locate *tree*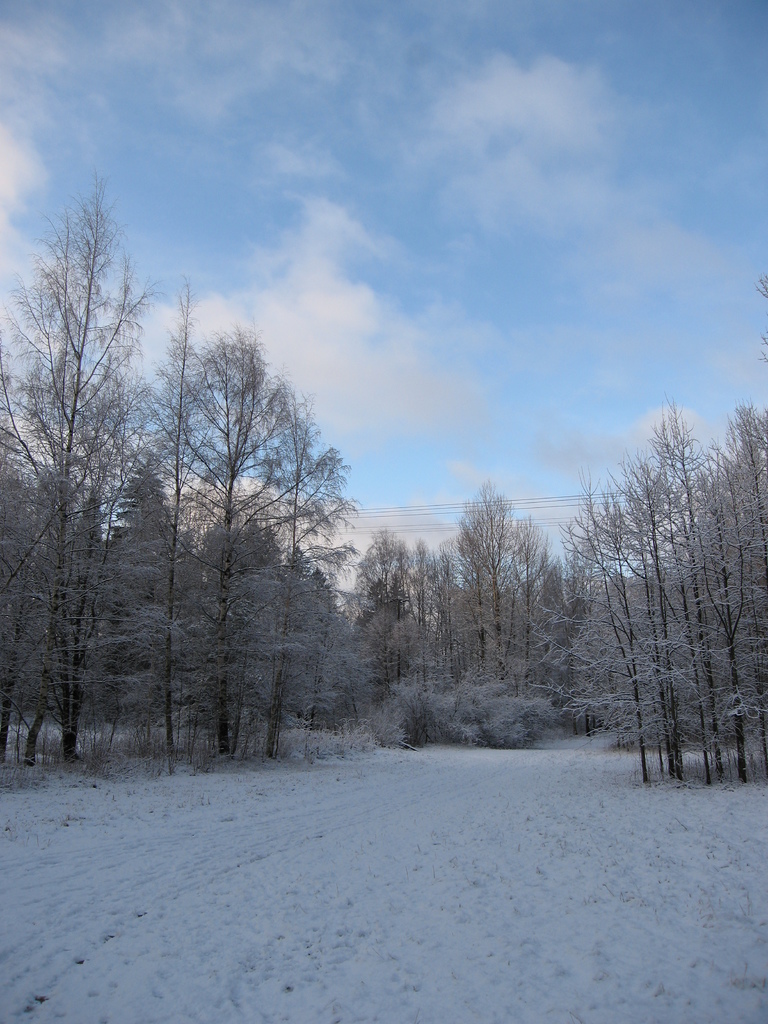
bbox(0, 168, 164, 764)
